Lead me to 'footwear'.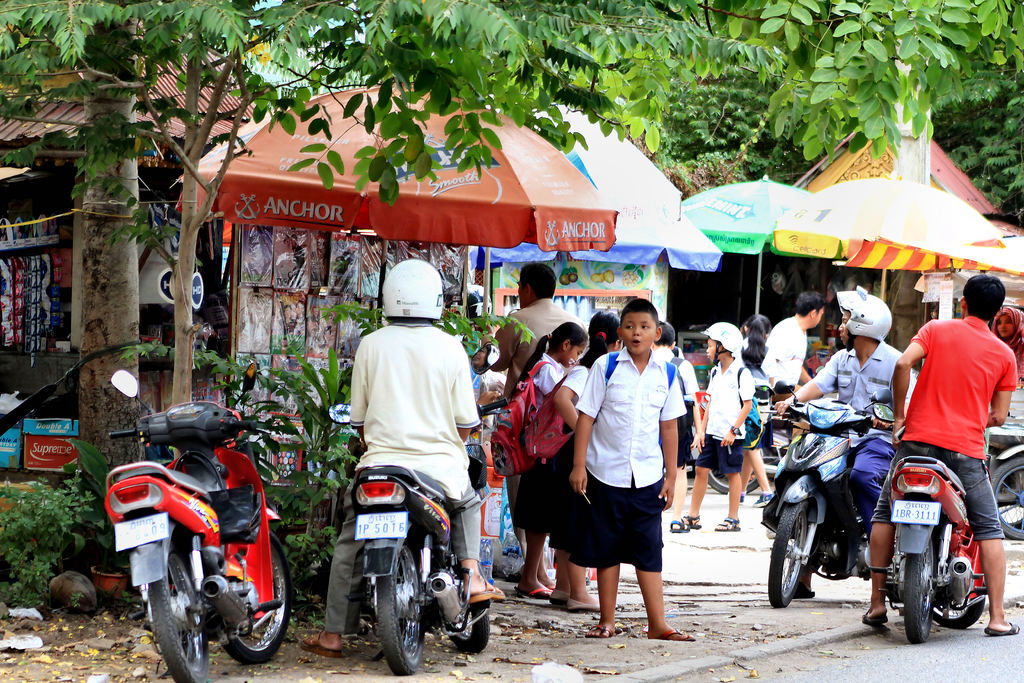
Lead to [652,628,696,641].
